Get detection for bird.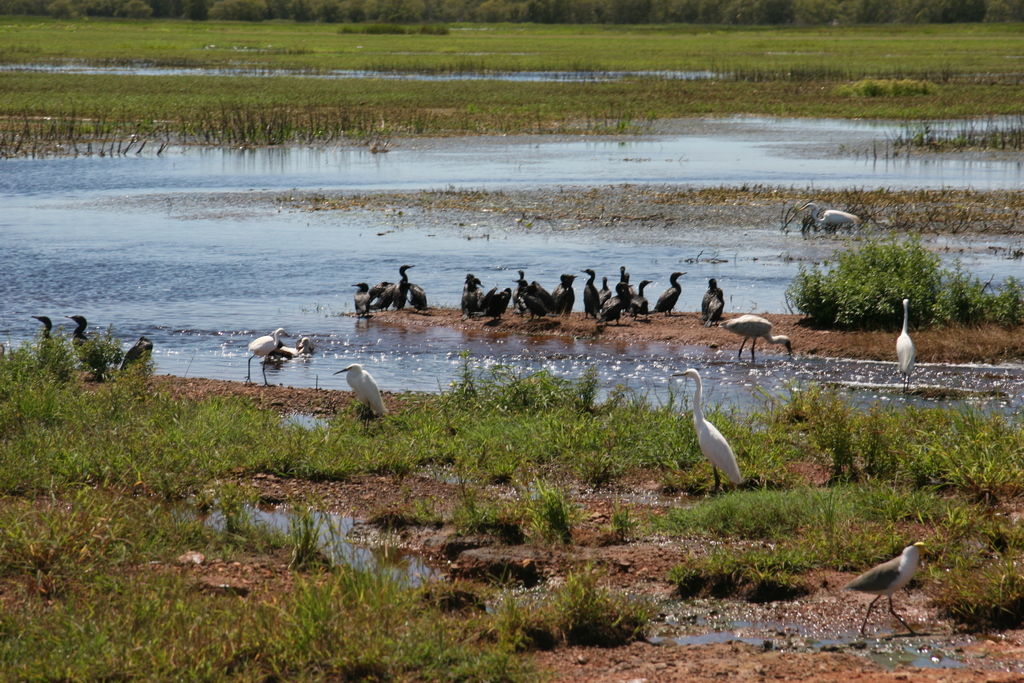
Detection: region(30, 315, 63, 365).
